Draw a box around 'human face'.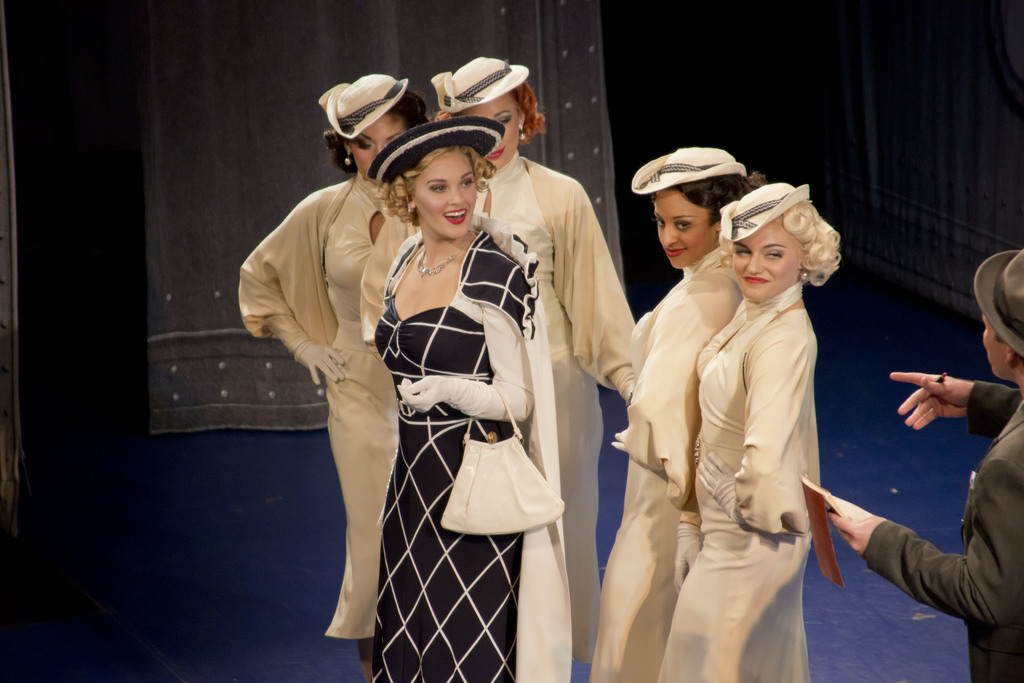
[x1=403, y1=152, x2=479, y2=247].
